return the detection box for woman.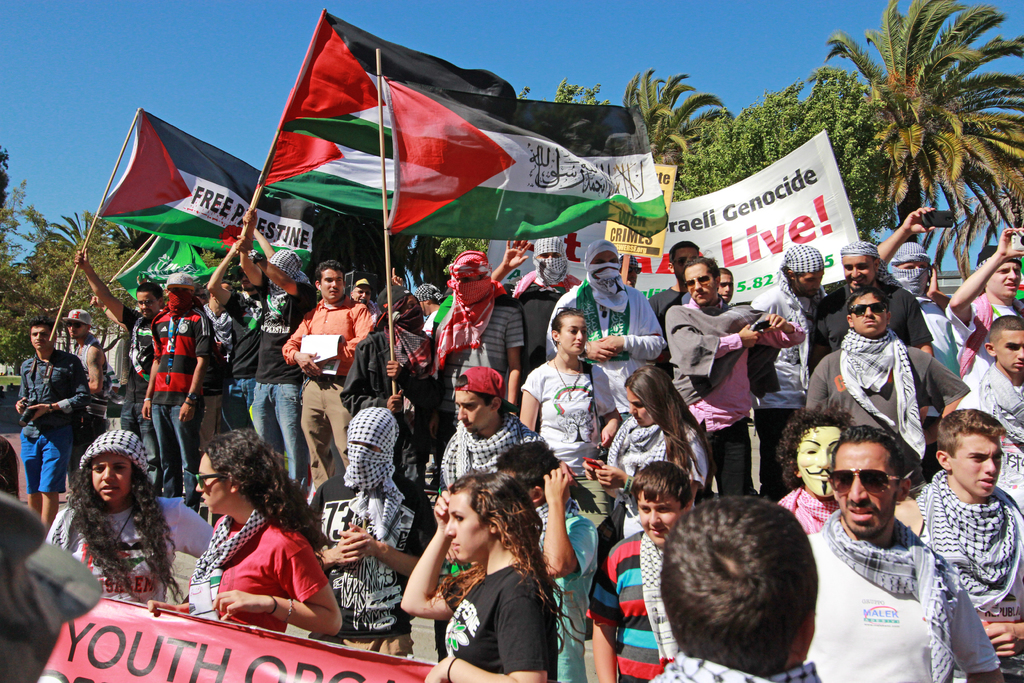
rect(580, 365, 716, 541).
